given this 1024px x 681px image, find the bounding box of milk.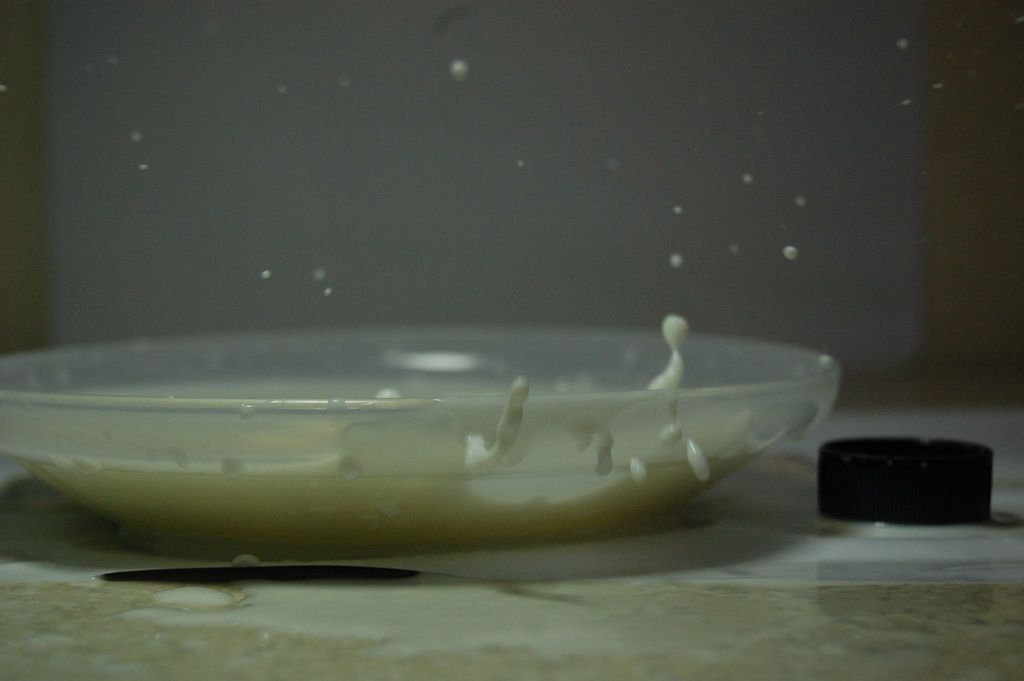
{"x1": 0, "y1": 373, "x2": 794, "y2": 554}.
